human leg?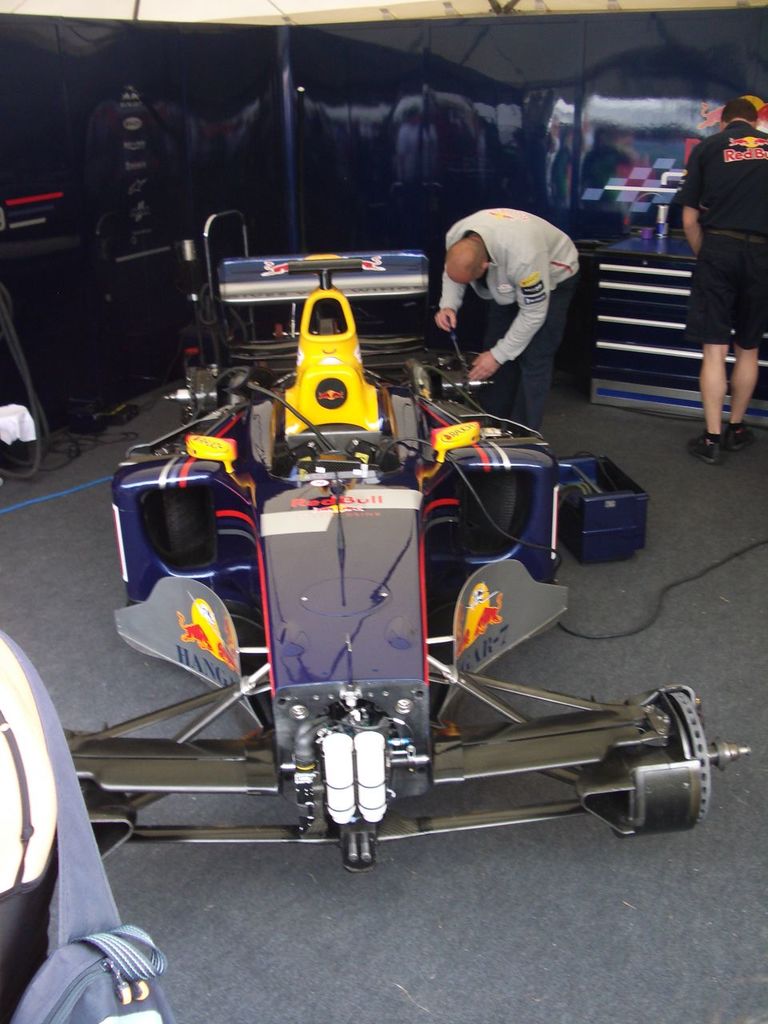
720, 241, 762, 440
